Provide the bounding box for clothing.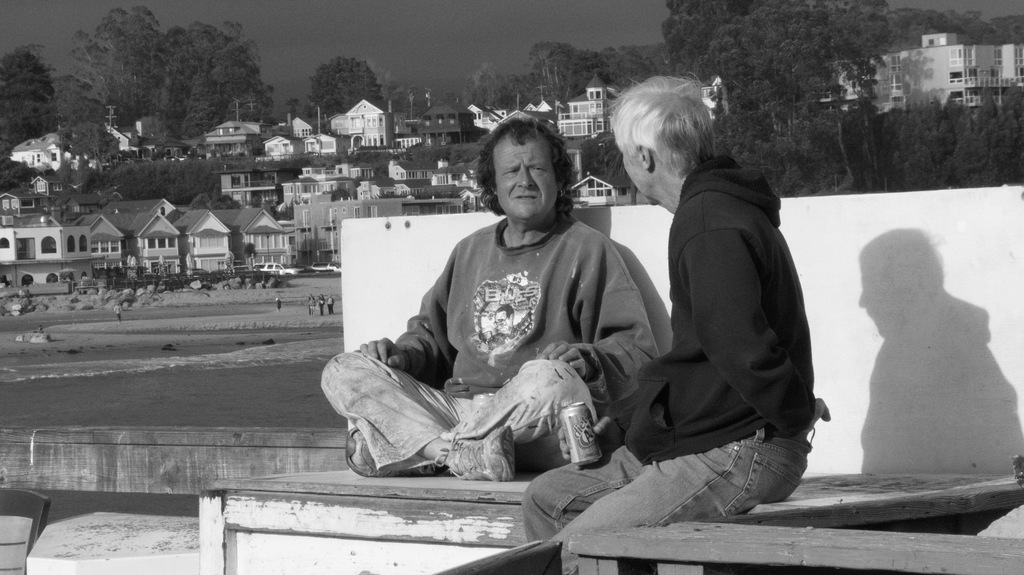
pyautogui.locateOnScreen(334, 203, 636, 473).
